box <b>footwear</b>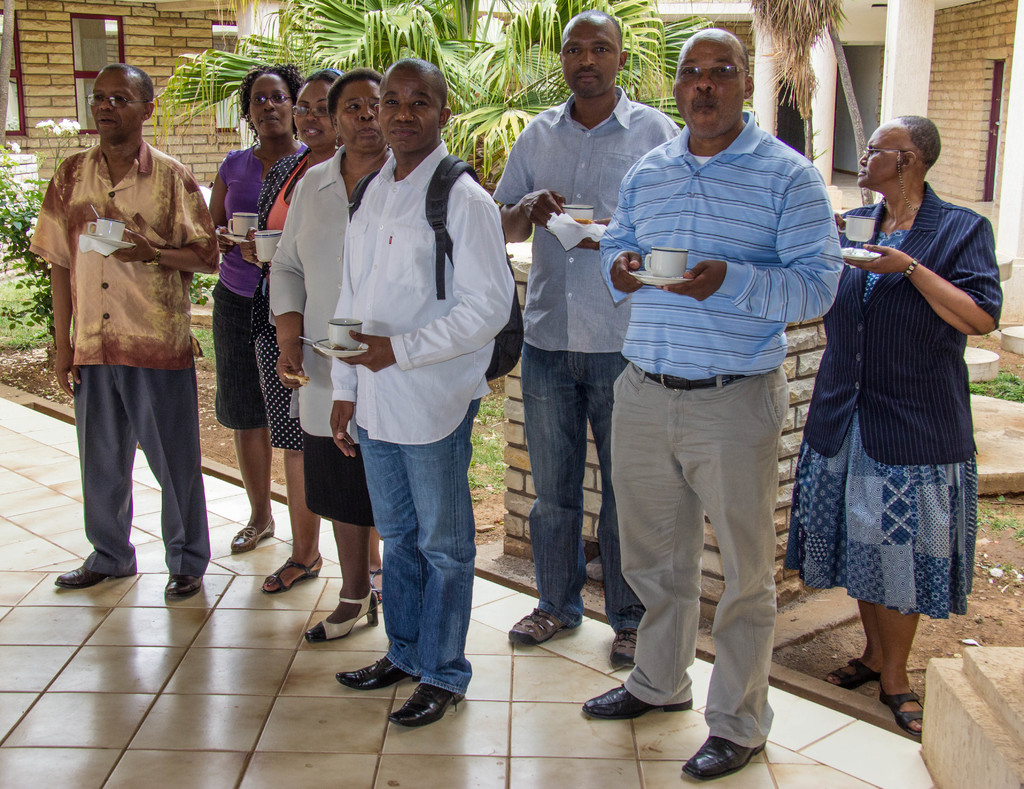
left=325, top=664, right=461, bottom=728
